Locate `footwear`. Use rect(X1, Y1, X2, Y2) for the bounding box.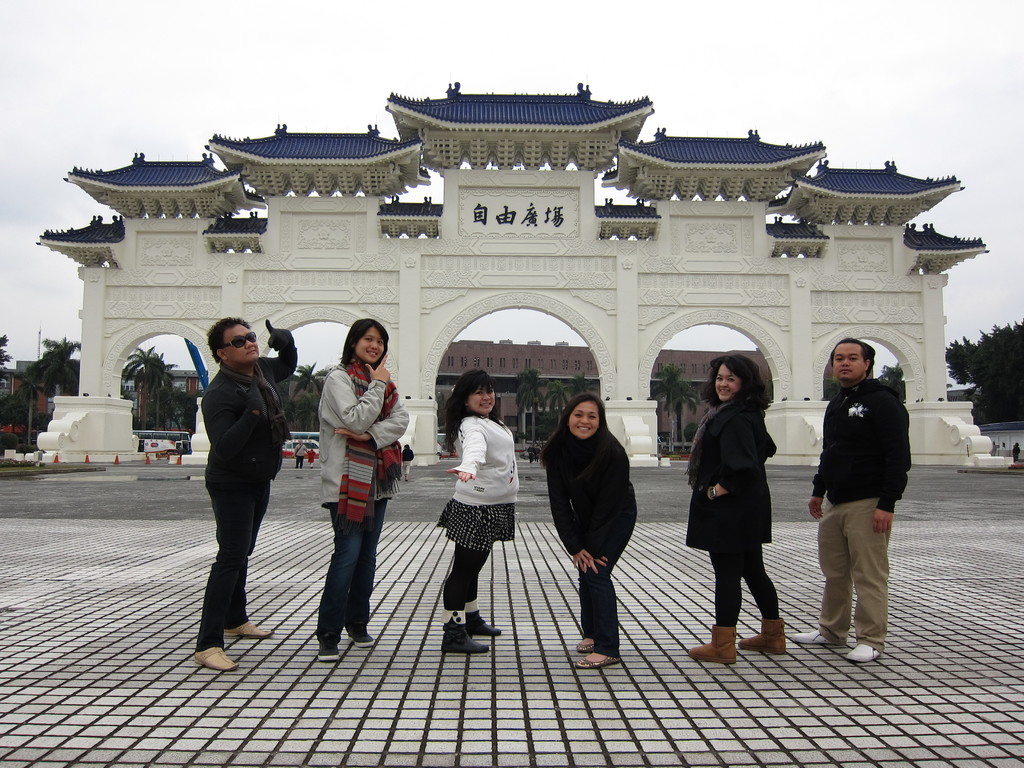
rect(742, 616, 790, 654).
